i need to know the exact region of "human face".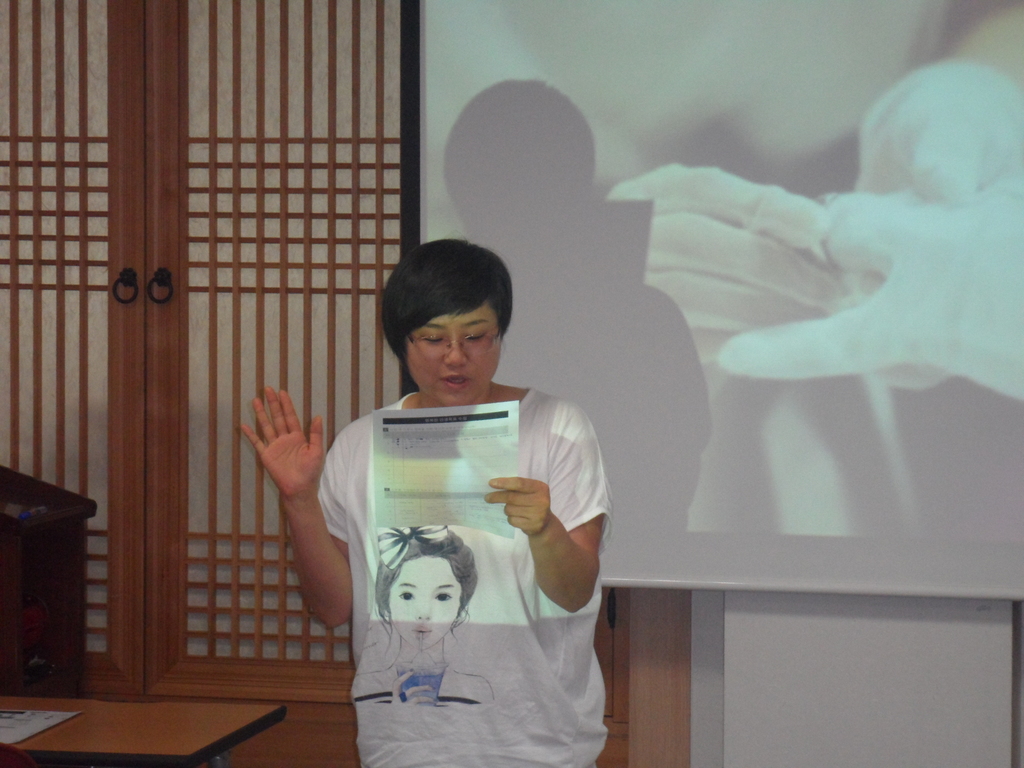
Region: Rect(404, 300, 504, 410).
